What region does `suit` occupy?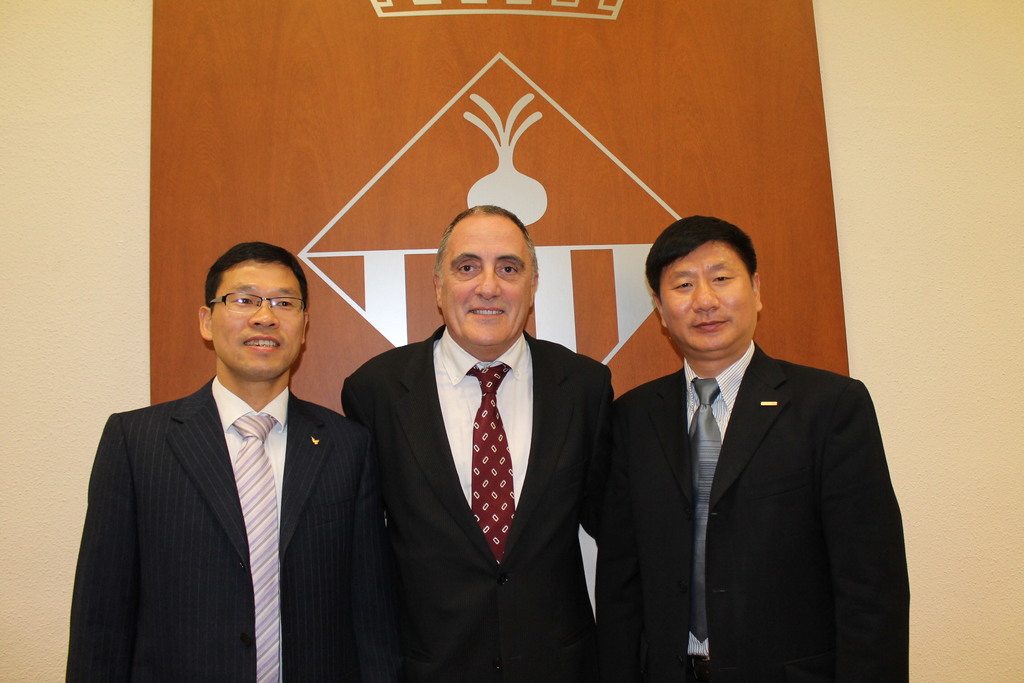
[left=63, top=373, right=339, bottom=682].
